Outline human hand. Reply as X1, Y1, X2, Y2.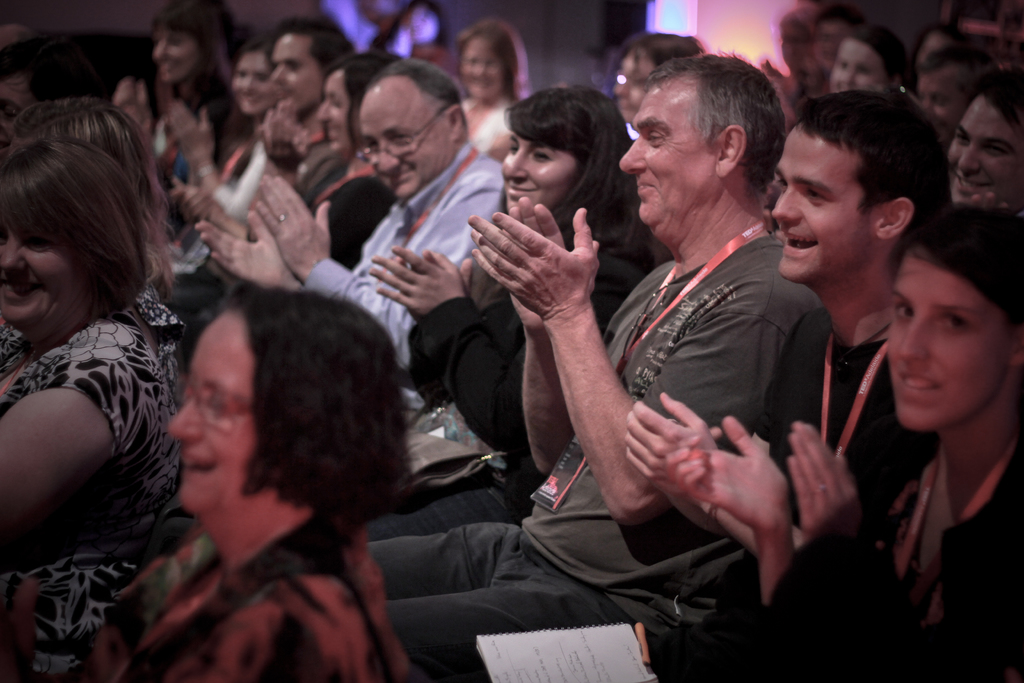
190, 208, 308, 293.
